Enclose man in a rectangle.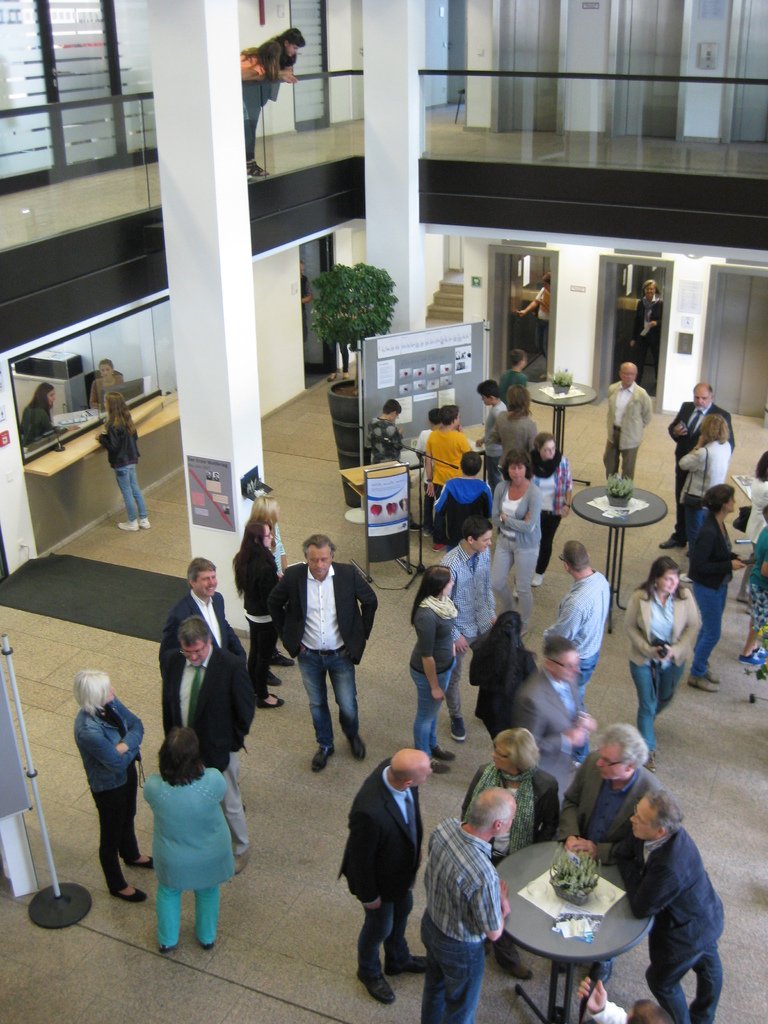
region(333, 744, 432, 1008).
